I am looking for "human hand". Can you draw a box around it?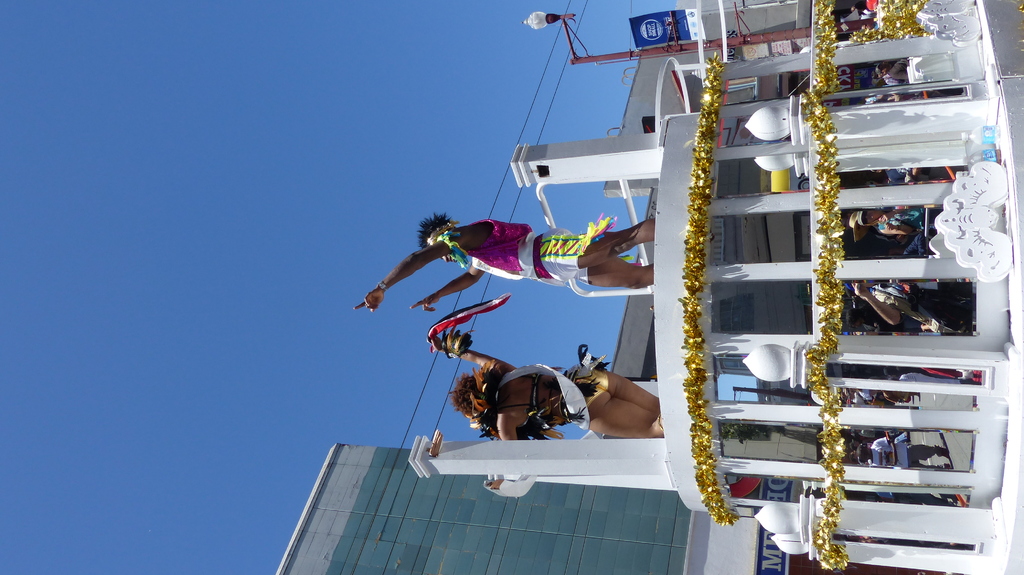
Sure, the bounding box is [x1=353, y1=288, x2=384, y2=313].
